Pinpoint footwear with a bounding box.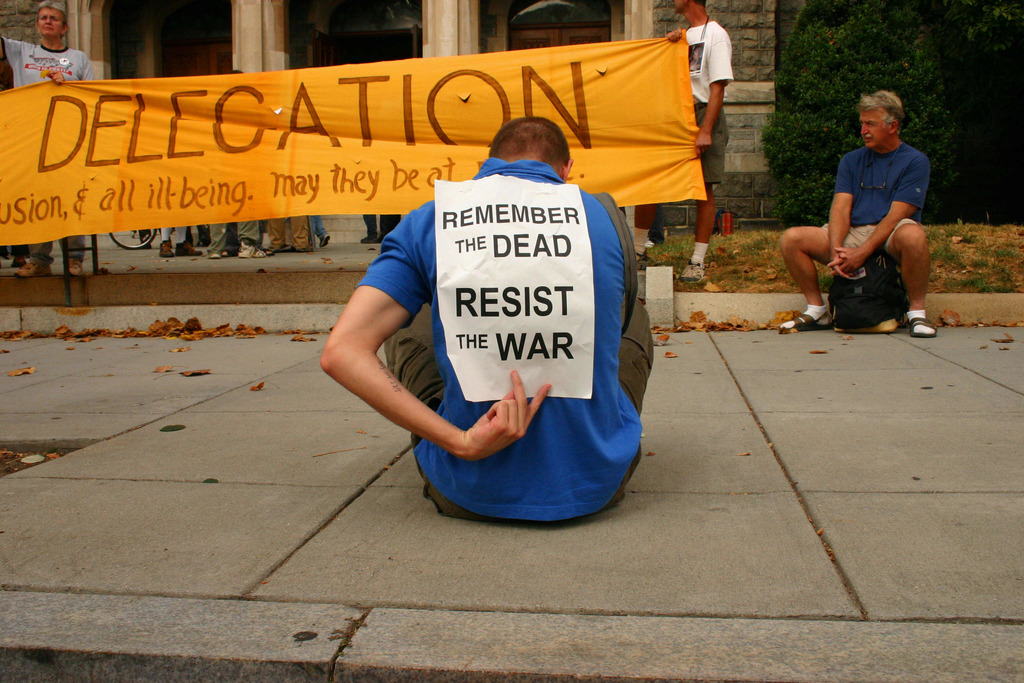
bbox=(778, 306, 833, 331).
